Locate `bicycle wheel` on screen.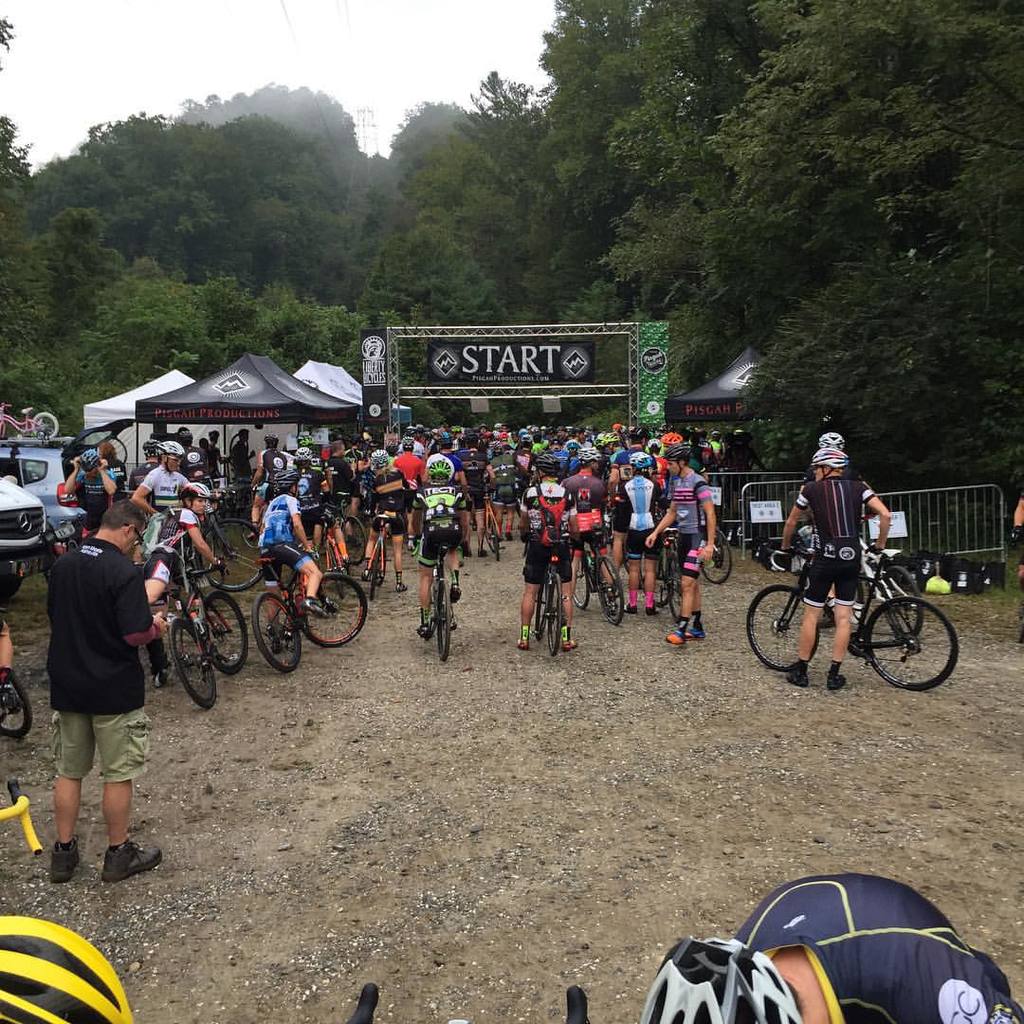
On screen at {"left": 571, "top": 551, "right": 591, "bottom": 616}.
